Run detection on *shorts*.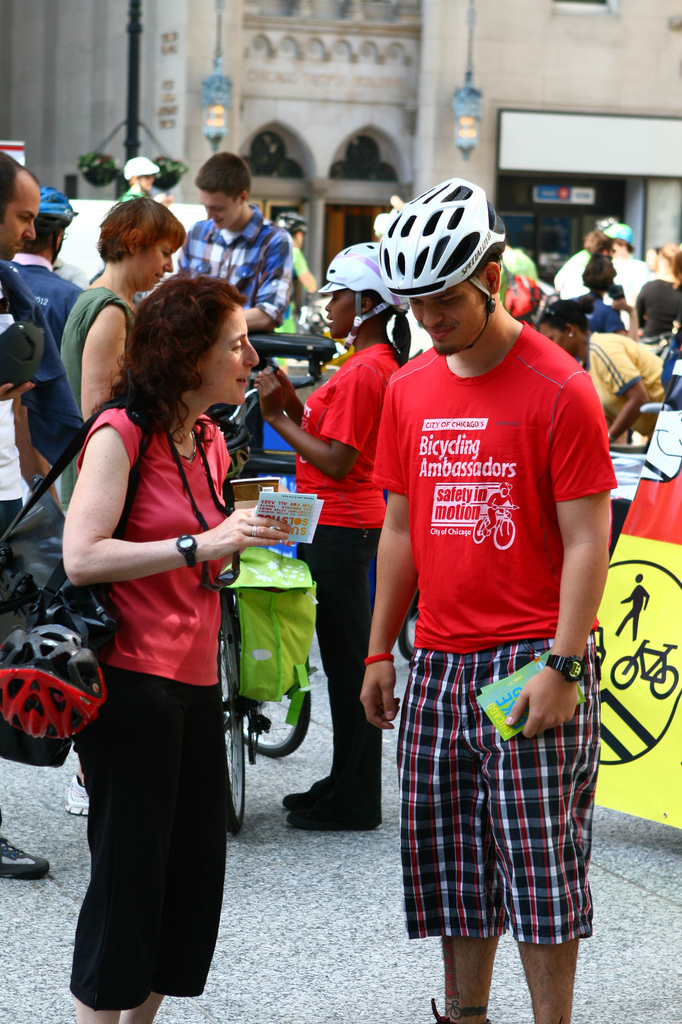
Result: 69:674:228:1015.
